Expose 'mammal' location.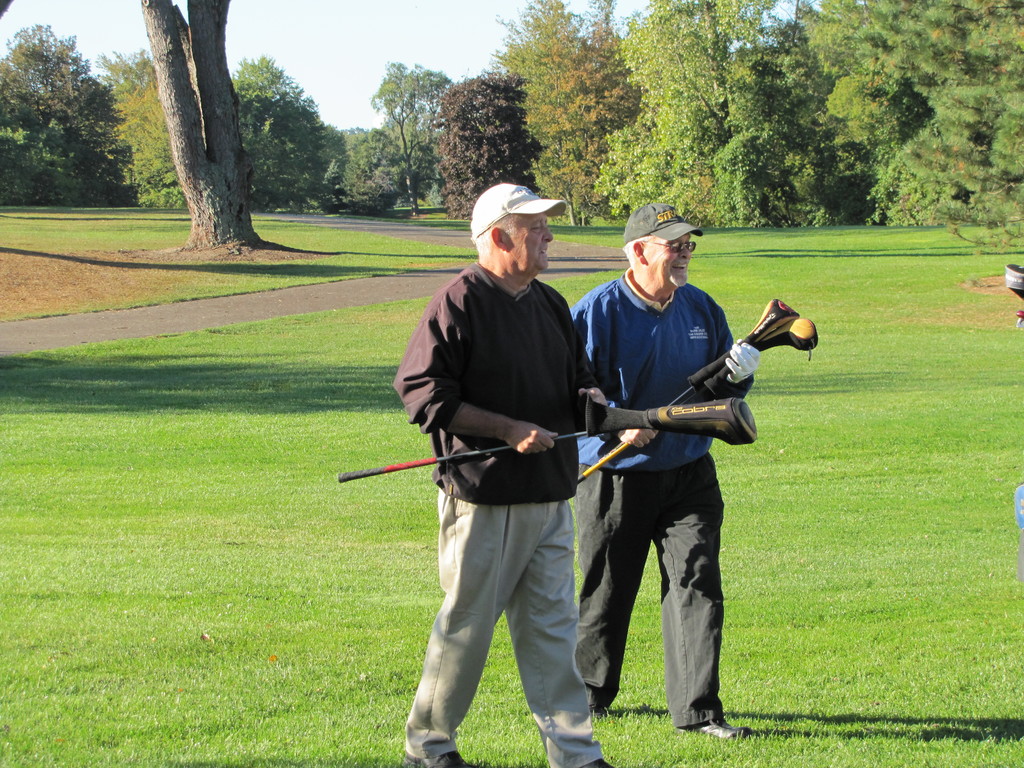
Exposed at bbox(401, 183, 664, 767).
